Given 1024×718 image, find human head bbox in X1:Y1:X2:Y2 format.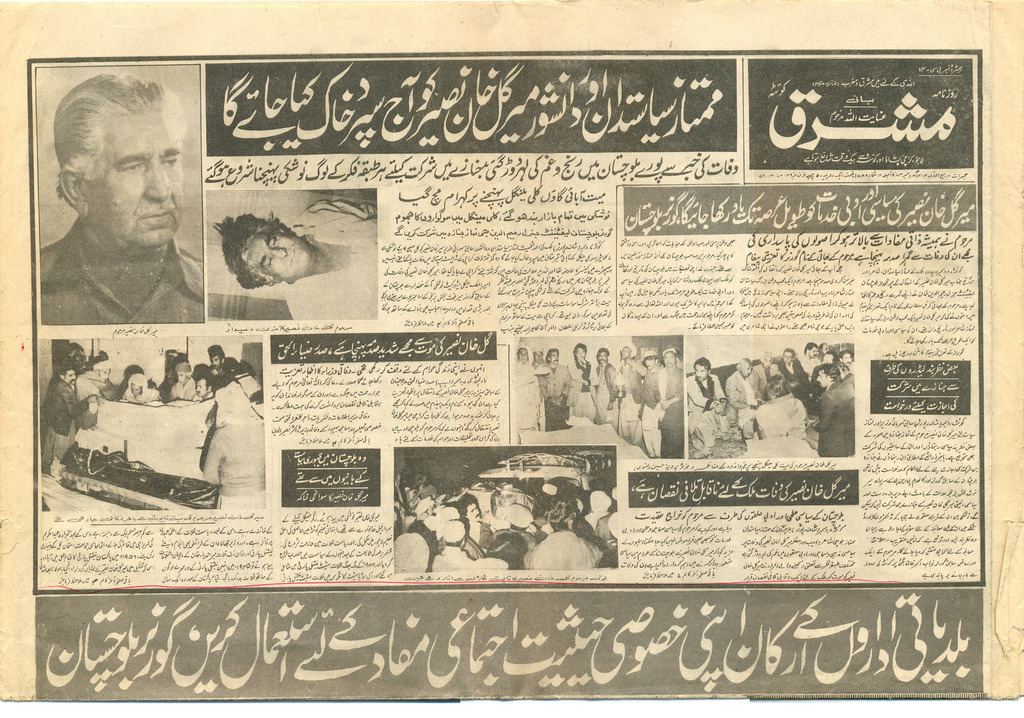
816:364:842:390.
